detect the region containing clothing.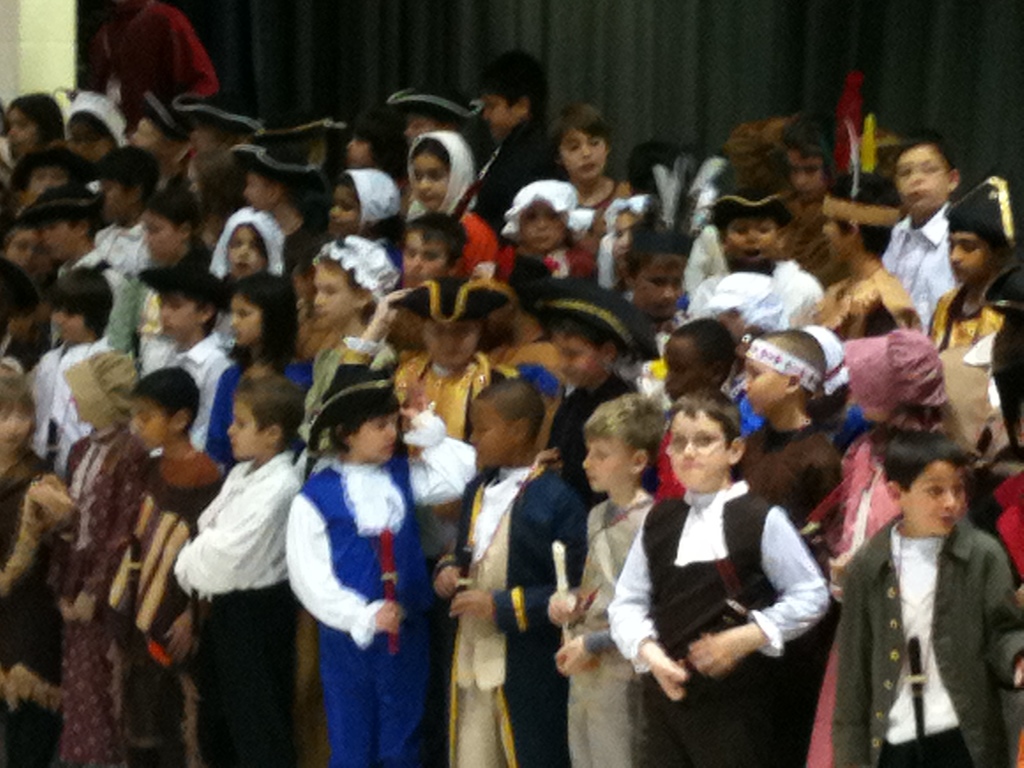
[x1=0, y1=465, x2=68, y2=767].
